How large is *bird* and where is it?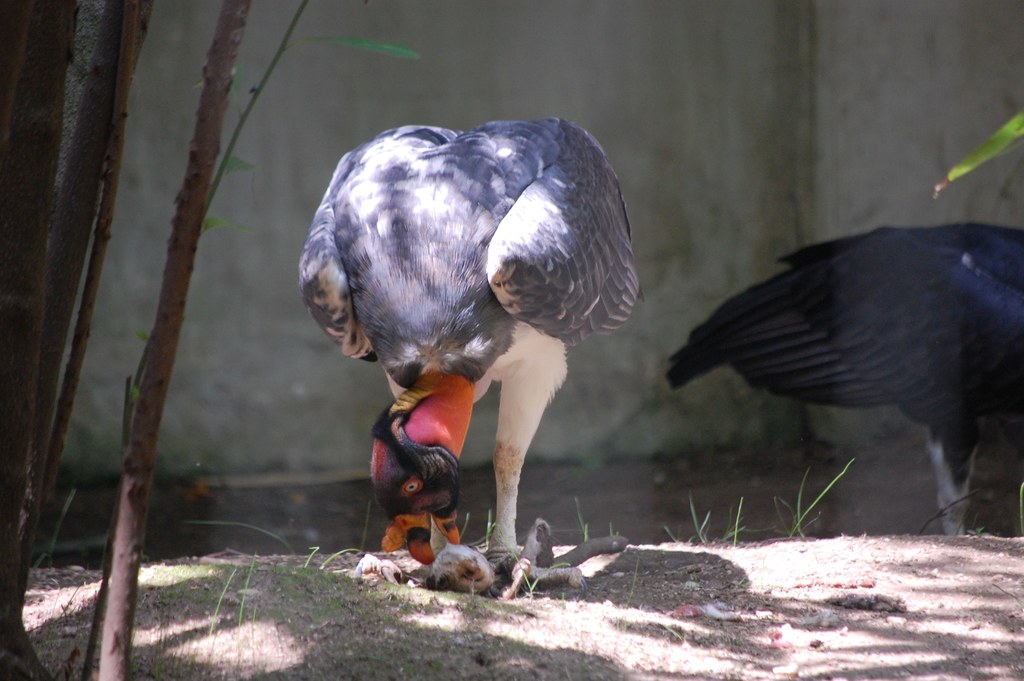
Bounding box: rect(659, 215, 1023, 534).
